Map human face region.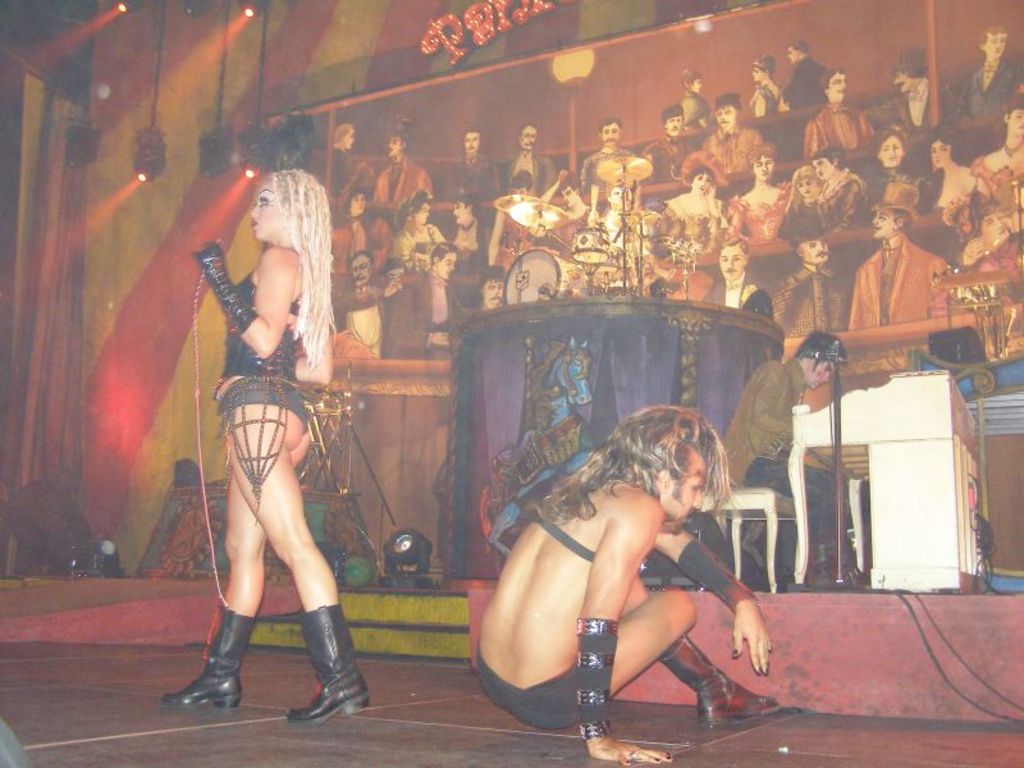
Mapped to locate(801, 179, 818, 200).
